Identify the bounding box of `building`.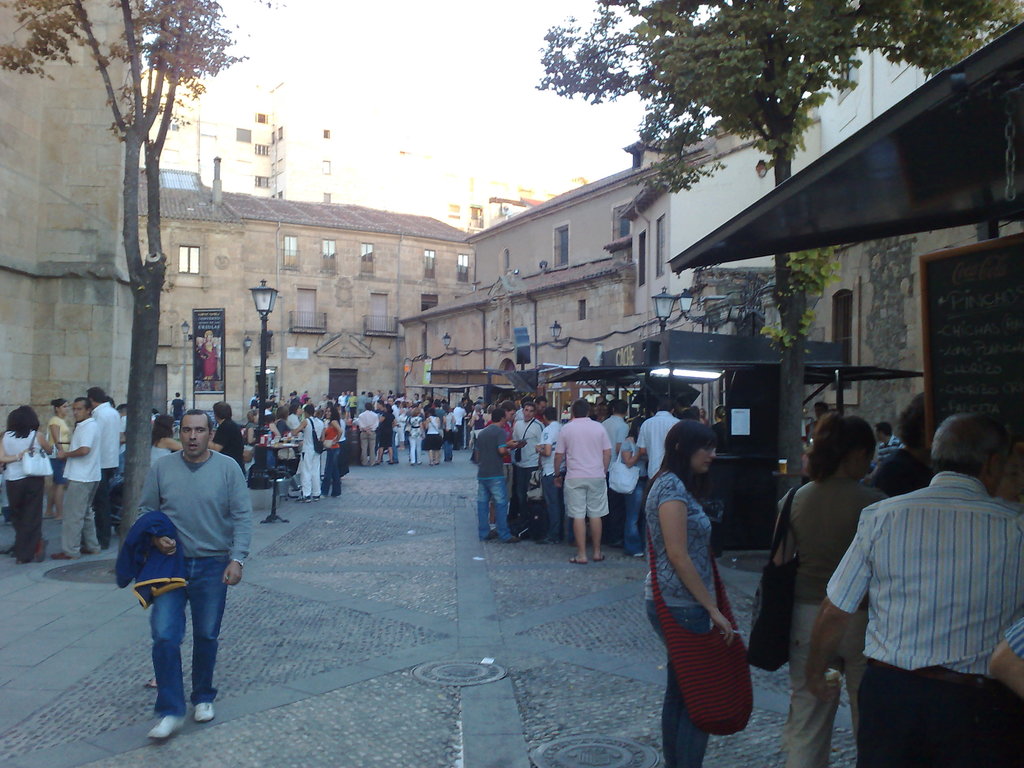
{"x1": 625, "y1": 1, "x2": 1023, "y2": 473}.
